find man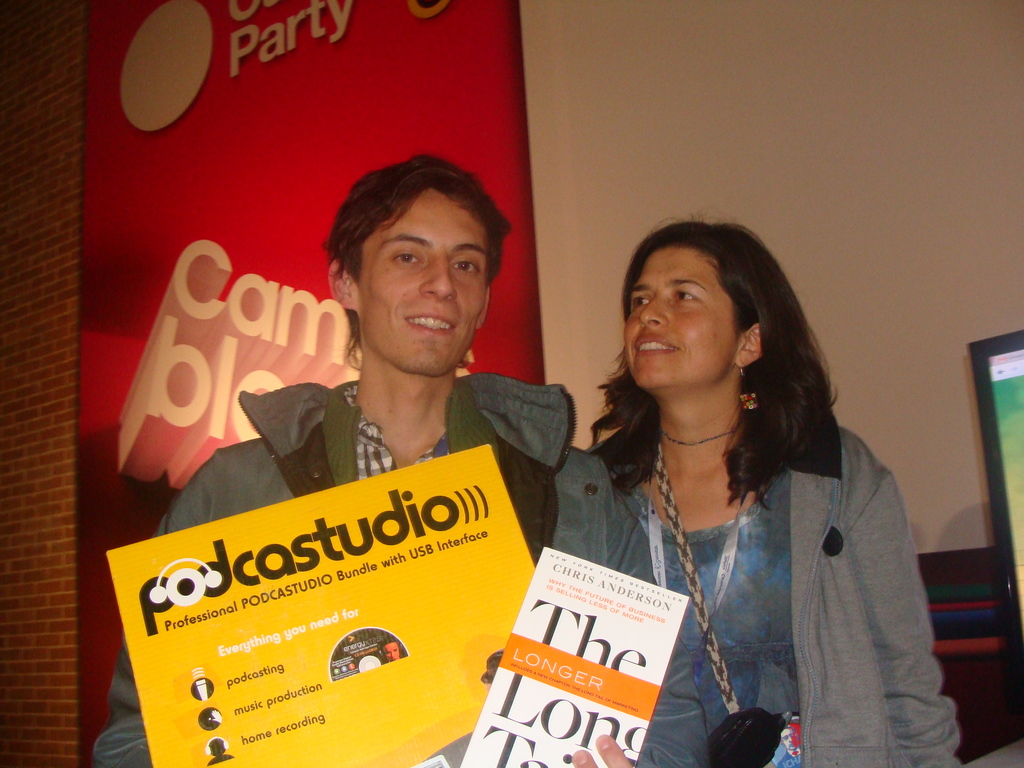
region(93, 154, 712, 767)
